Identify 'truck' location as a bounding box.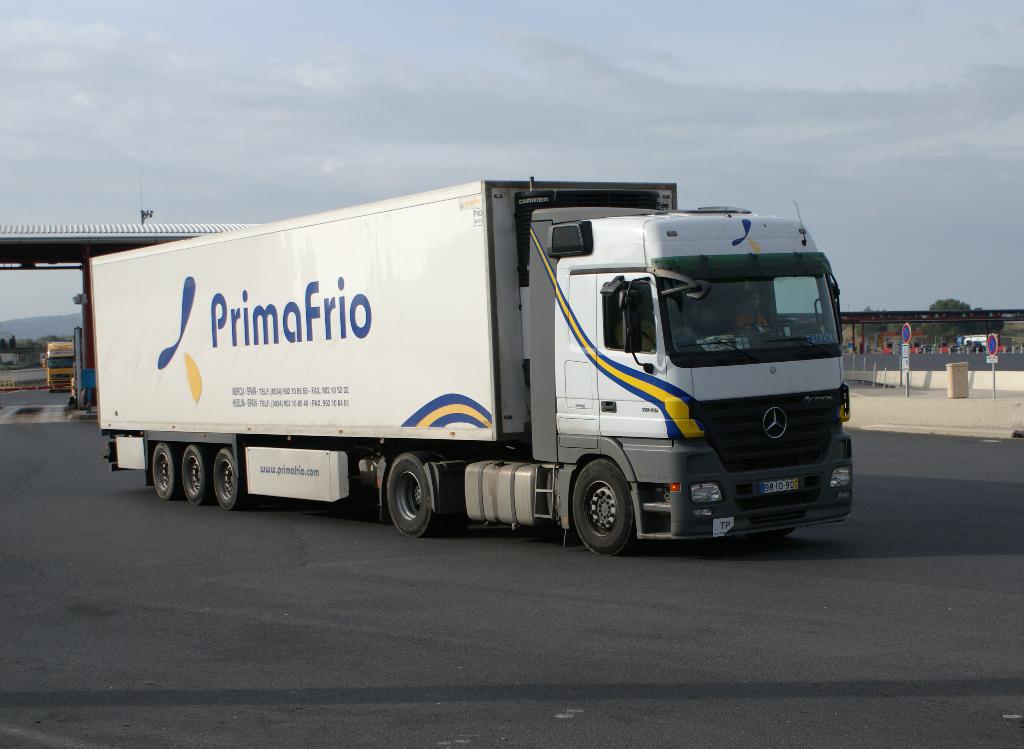
select_region(88, 176, 856, 556).
